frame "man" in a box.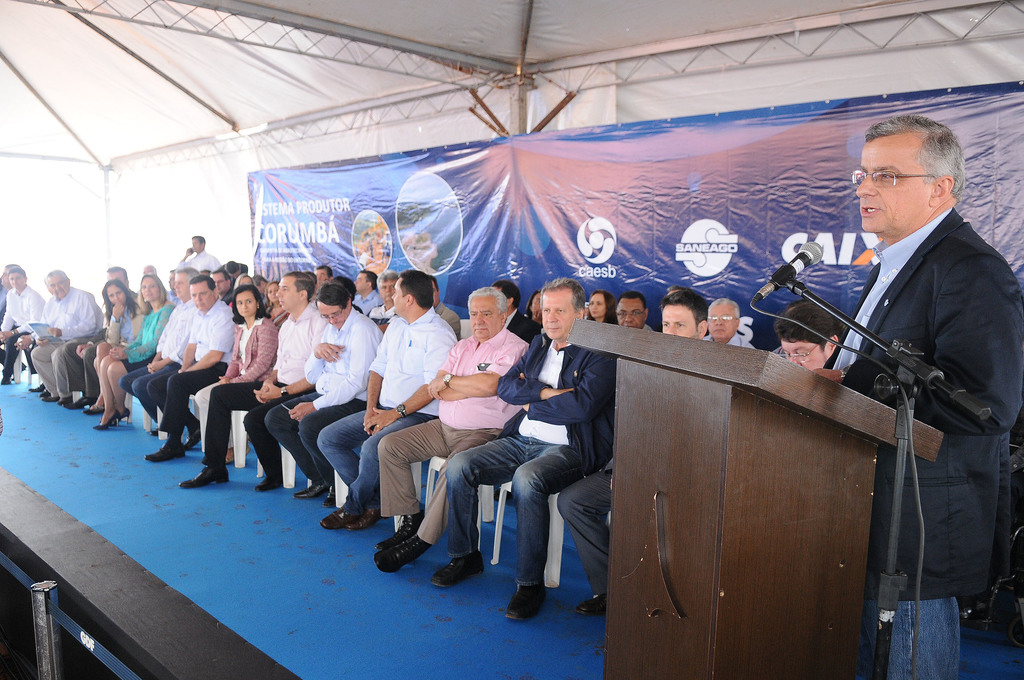
l=361, t=261, r=400, b=334.
